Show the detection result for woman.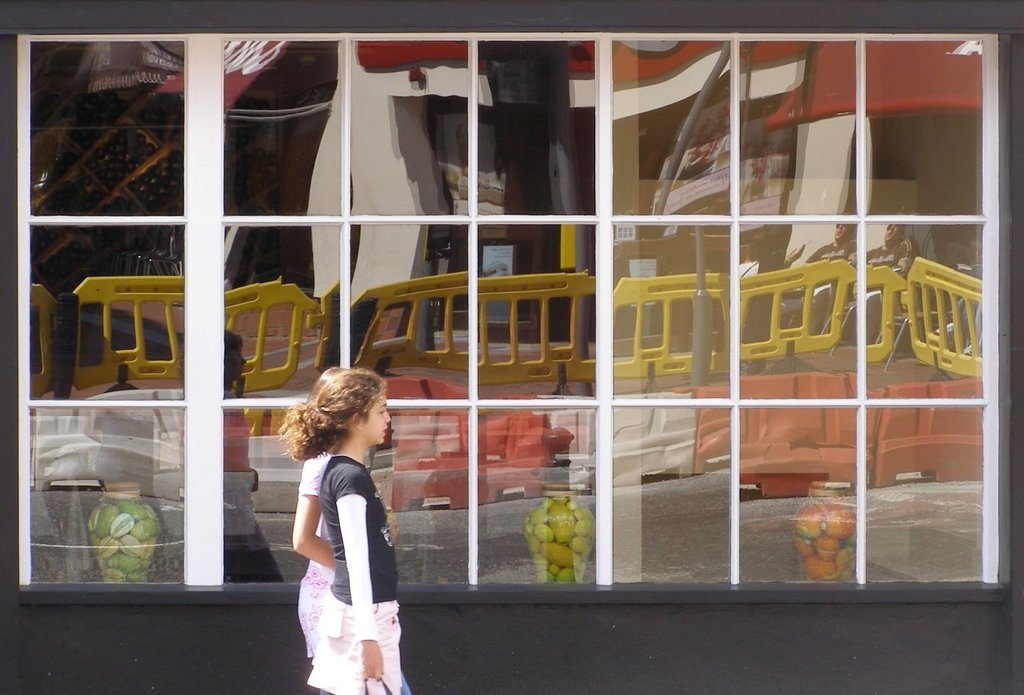
<box>273,365,402,694</box>.
